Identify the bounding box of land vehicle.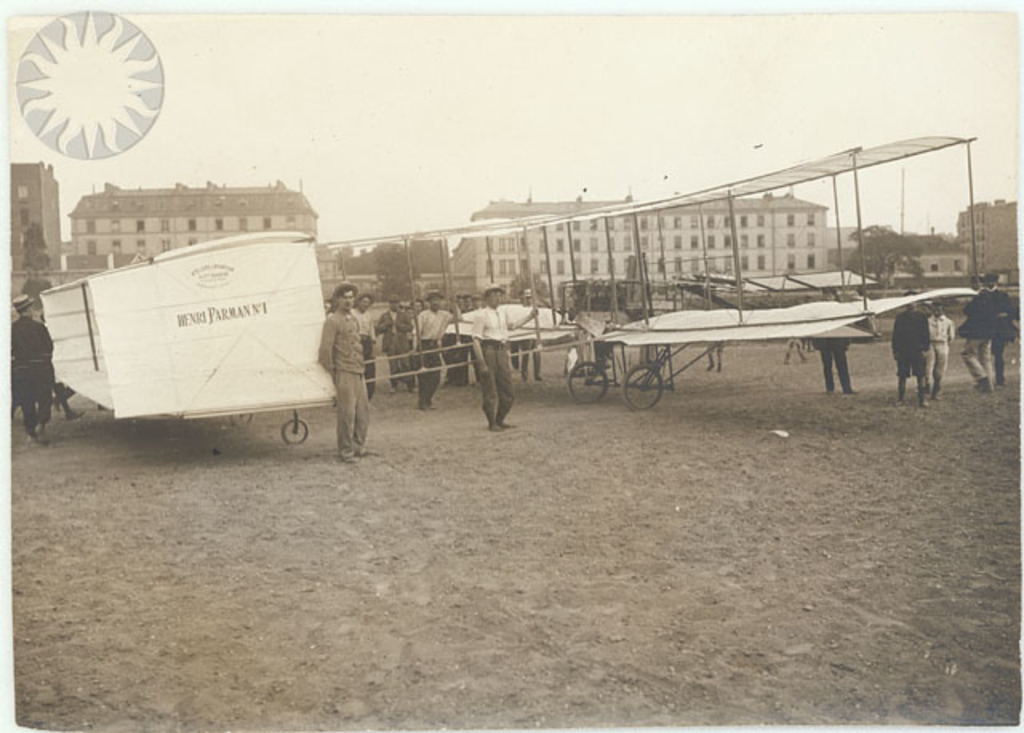
left=38, top=134, right=978, bottom=413.
